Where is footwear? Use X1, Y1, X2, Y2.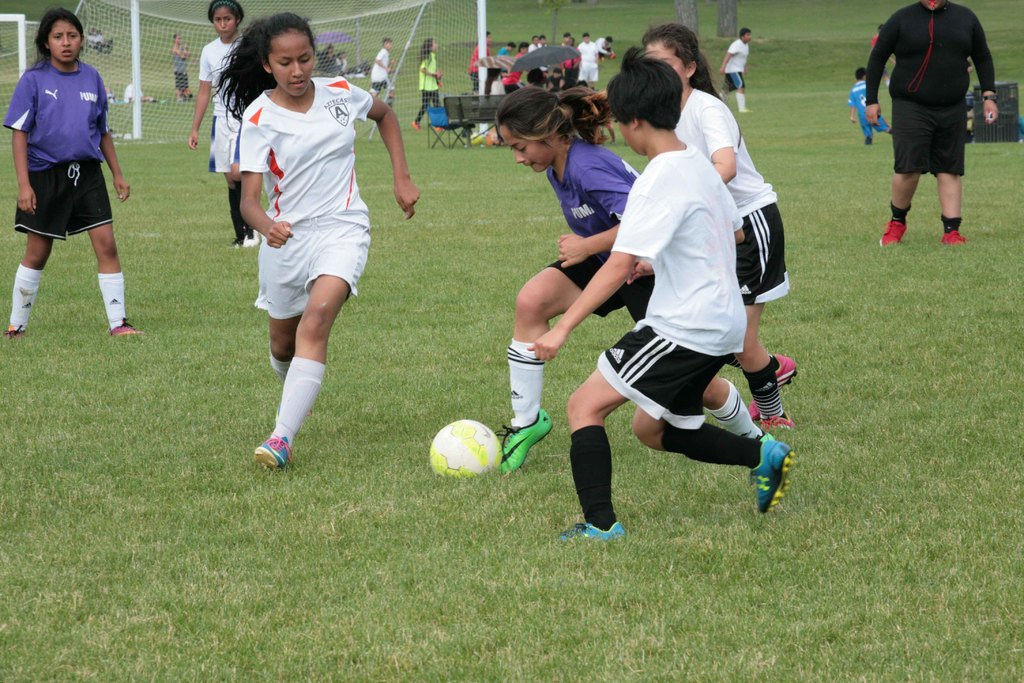
251, 429, 293, 472.
